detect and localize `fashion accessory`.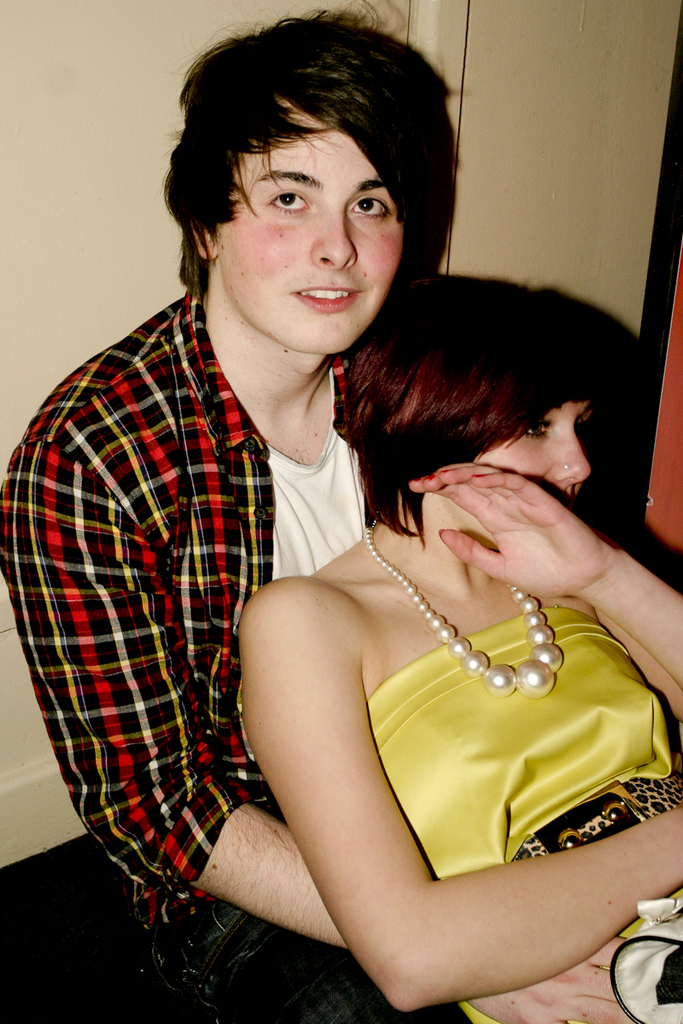
Localized at rect(362, 531, 565, 700).
